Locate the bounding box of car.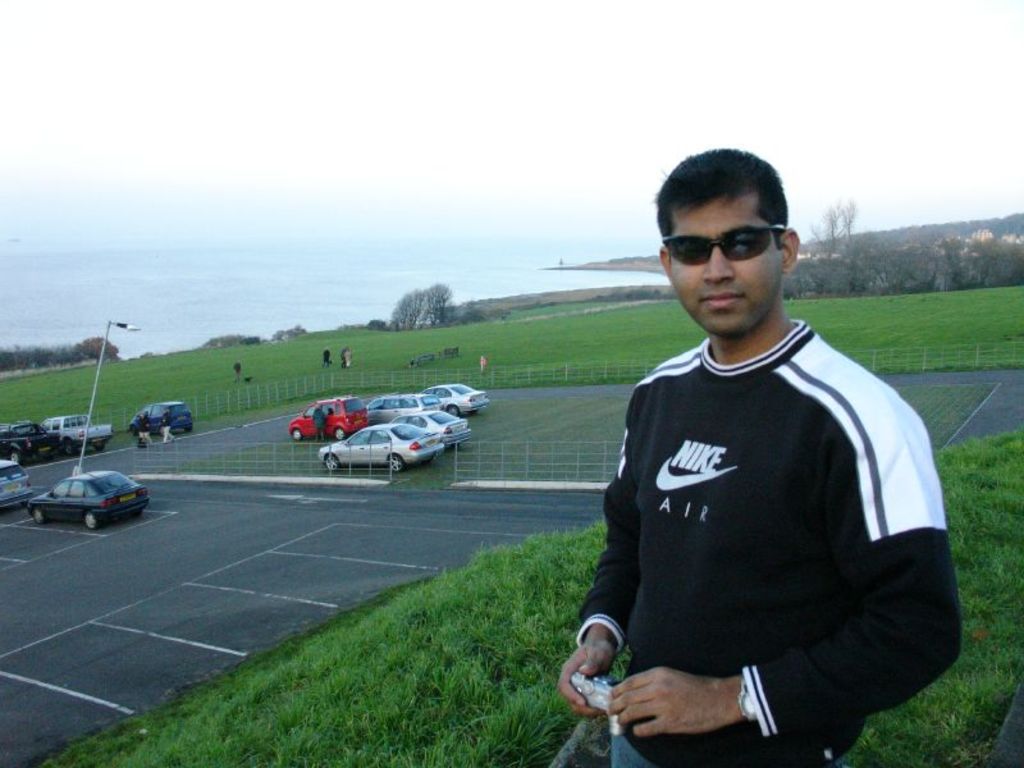
Bounding box: rect(430, 388, 485, 410).
